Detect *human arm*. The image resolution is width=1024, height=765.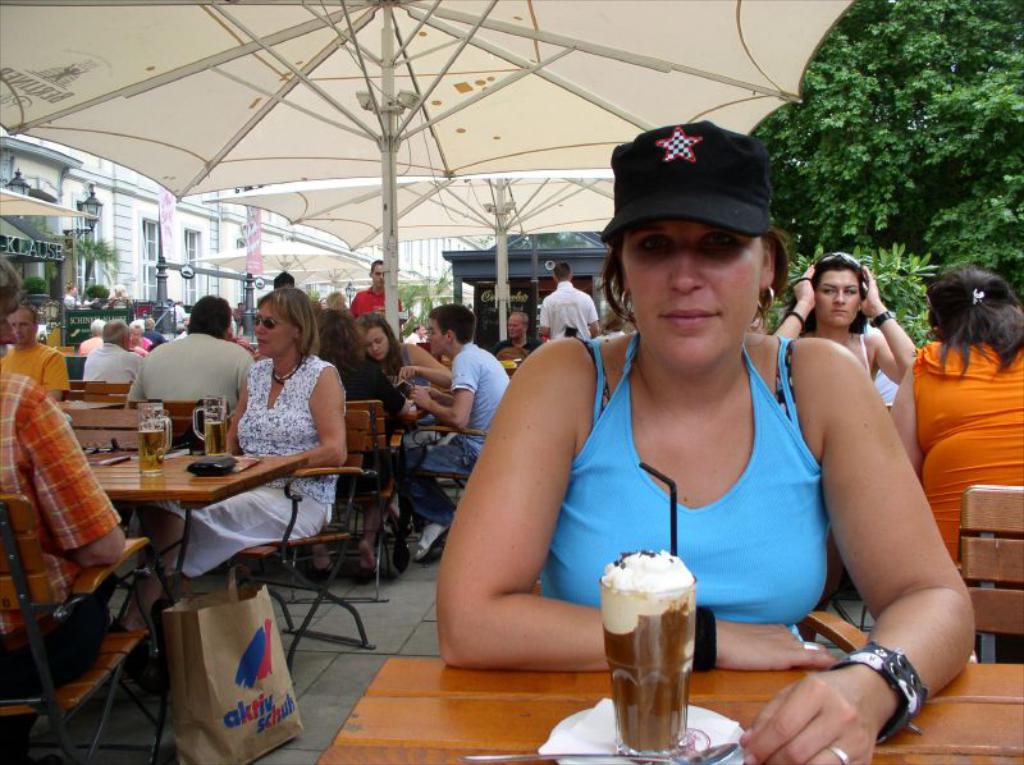
<region>413, 353, 476, 432</region>.
